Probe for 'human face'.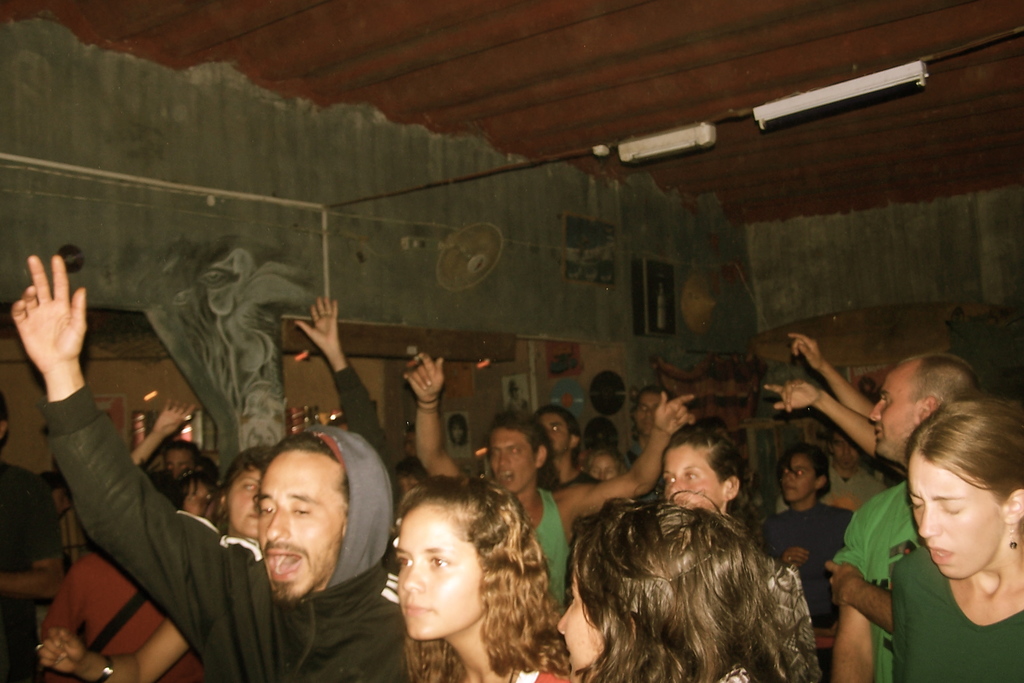
Probe result: box=[542, 415, 570, 452].
